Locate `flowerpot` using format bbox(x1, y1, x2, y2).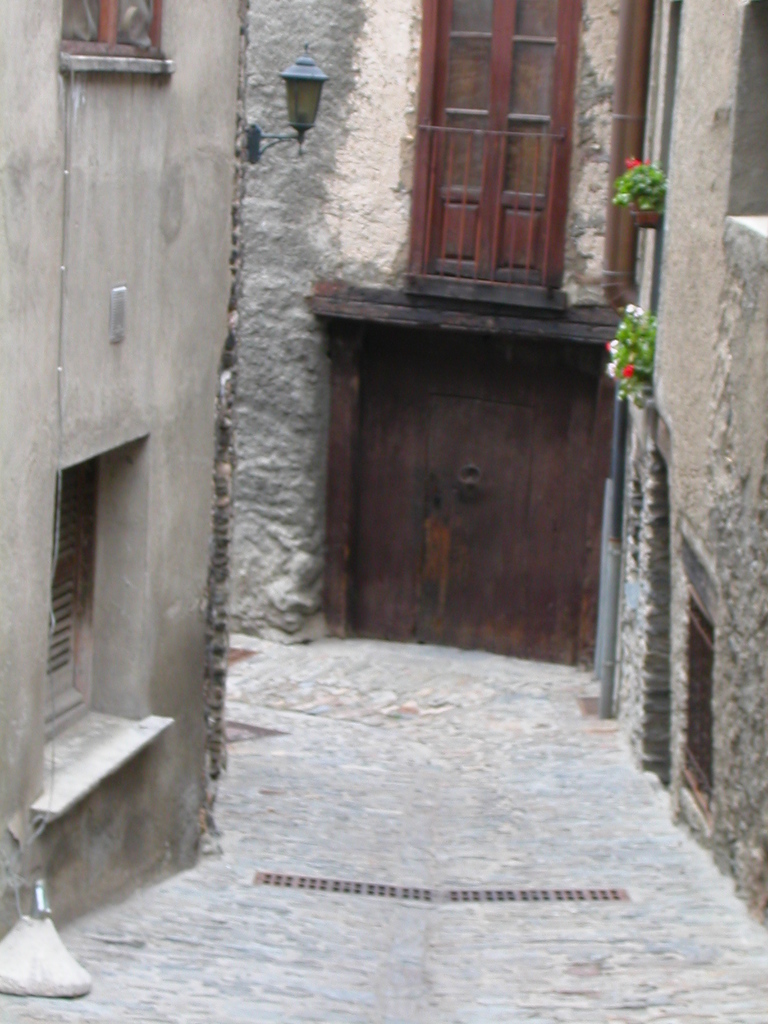
bbox(630, 205, 657, 224).
